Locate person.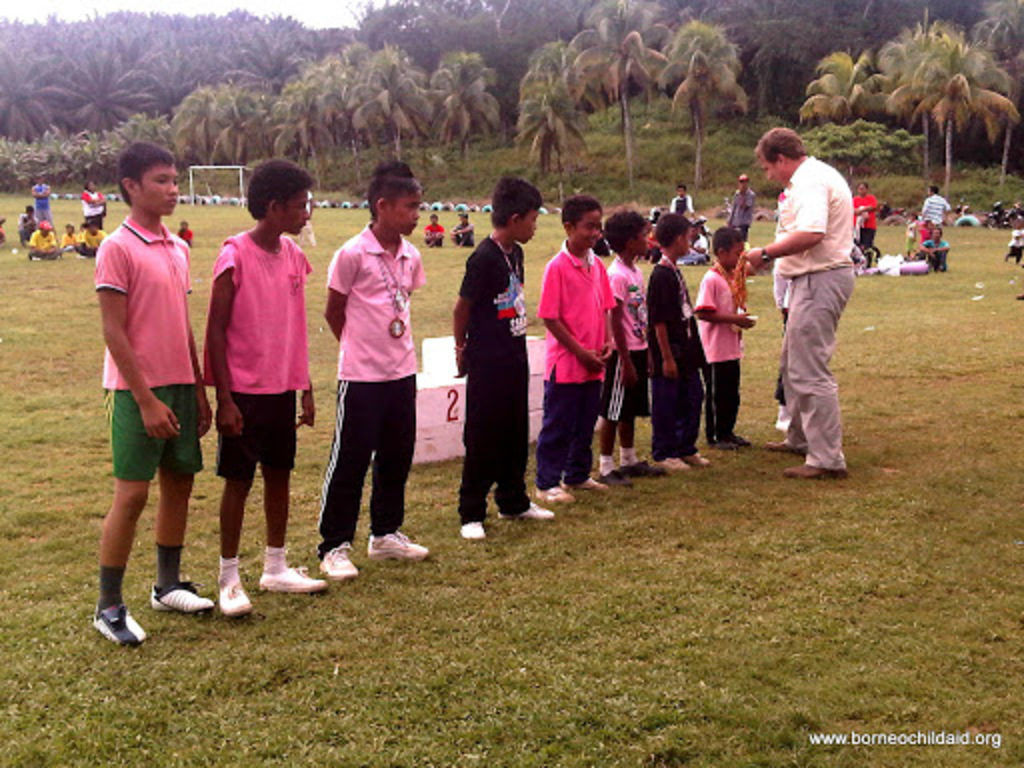
Bounding box: pyautogui.locateOnScreen(740, 124, 858, 480).
